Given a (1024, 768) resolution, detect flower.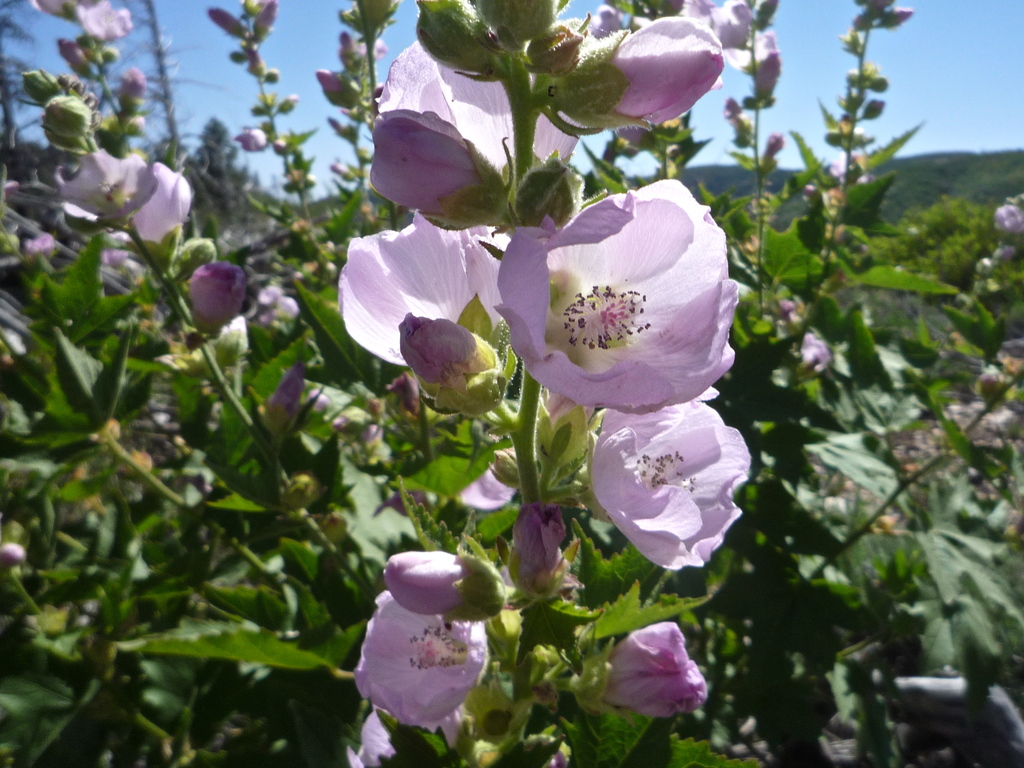
504/180/739/422.
